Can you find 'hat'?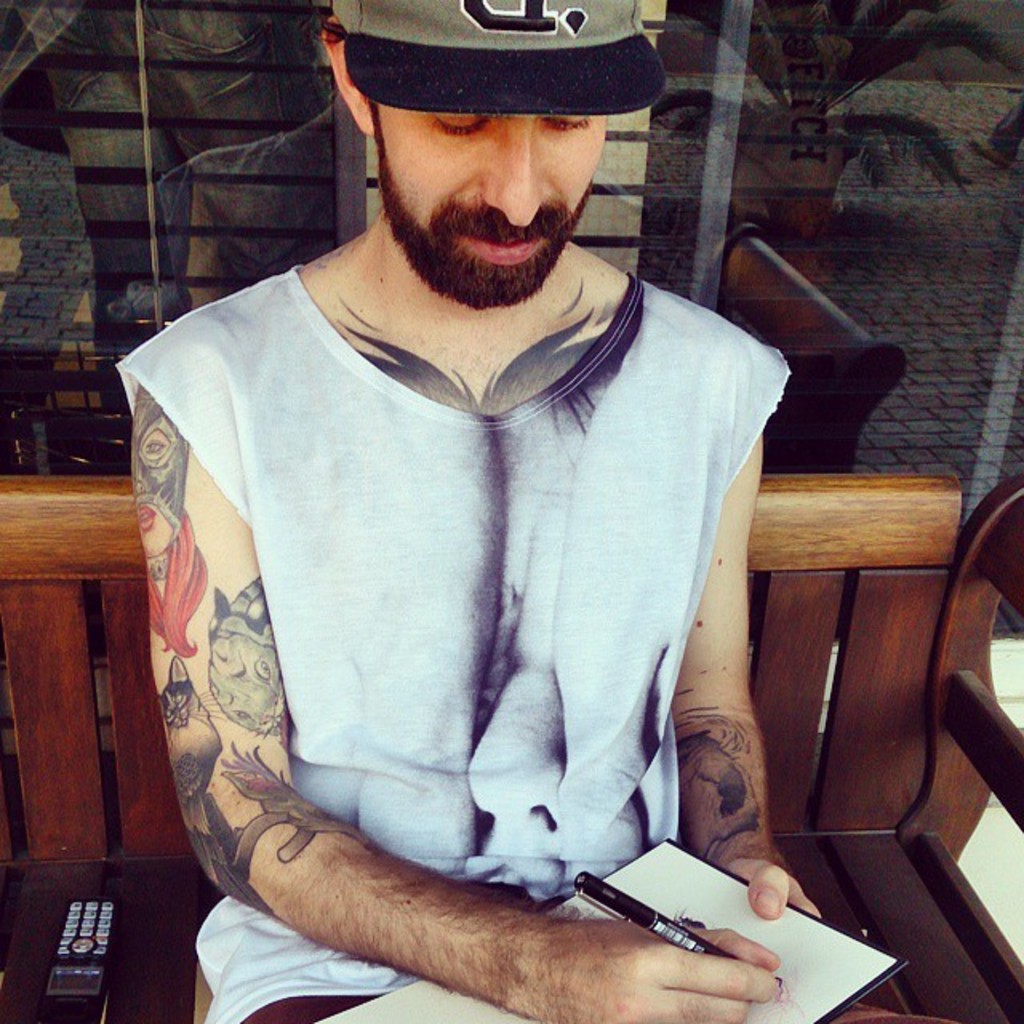
Yes, bounding box: box=[331, 0, 670, 109].
